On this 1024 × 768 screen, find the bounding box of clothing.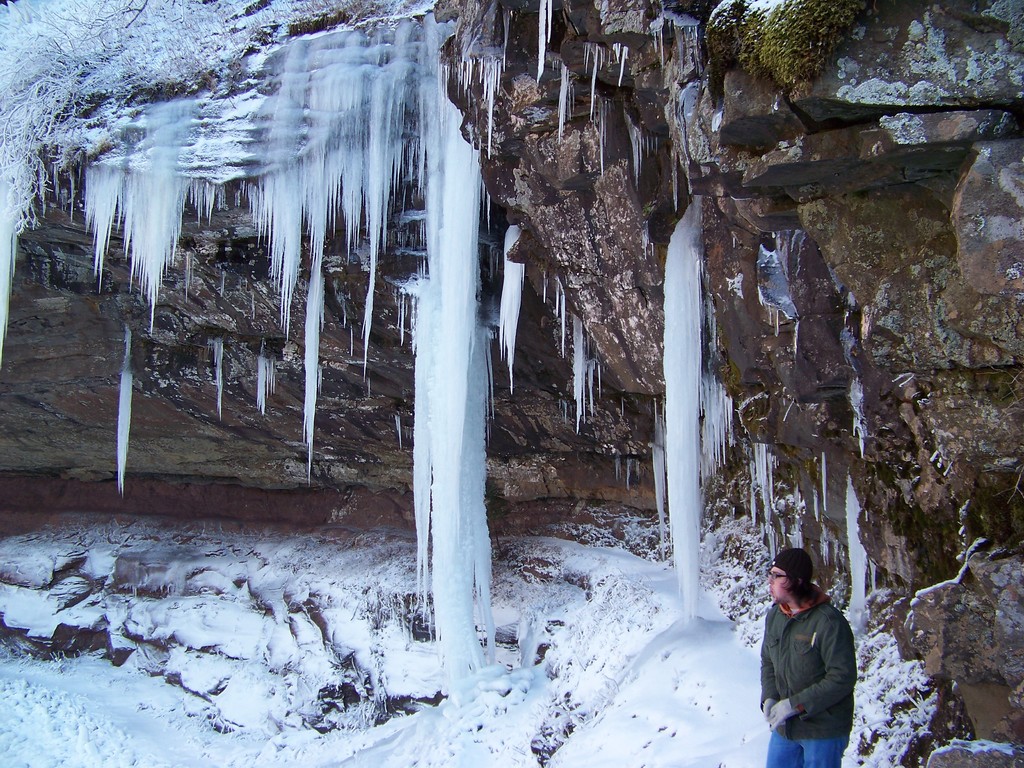
Bounding box: x1=737 y1=548 x2=861 y2=751.
